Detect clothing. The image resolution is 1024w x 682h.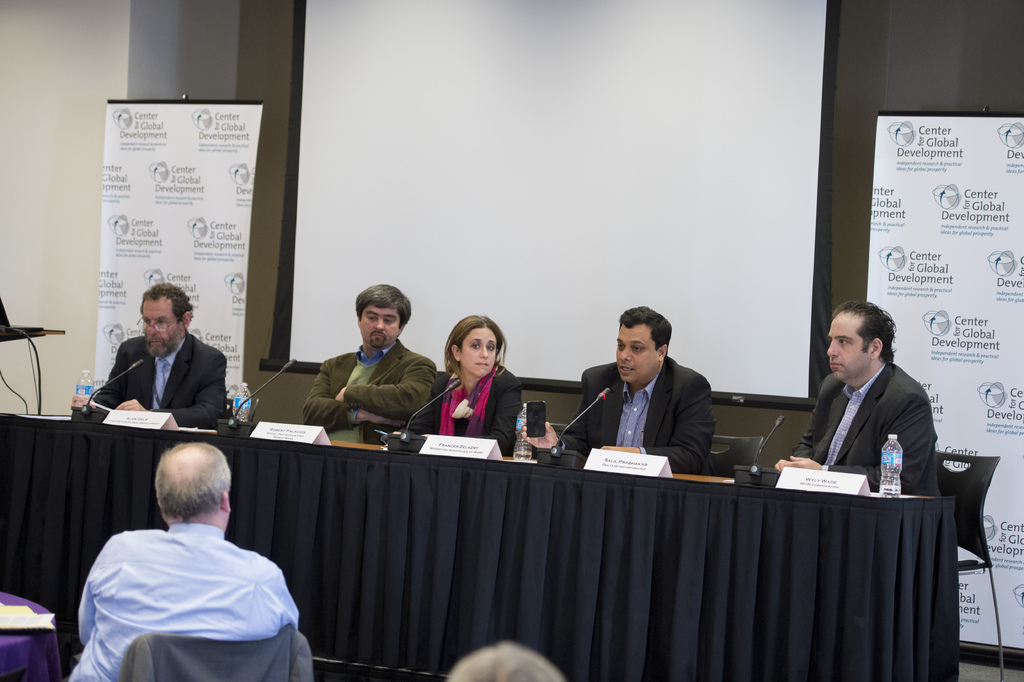
x1=302, y1=340, x2=438, y2=445.
